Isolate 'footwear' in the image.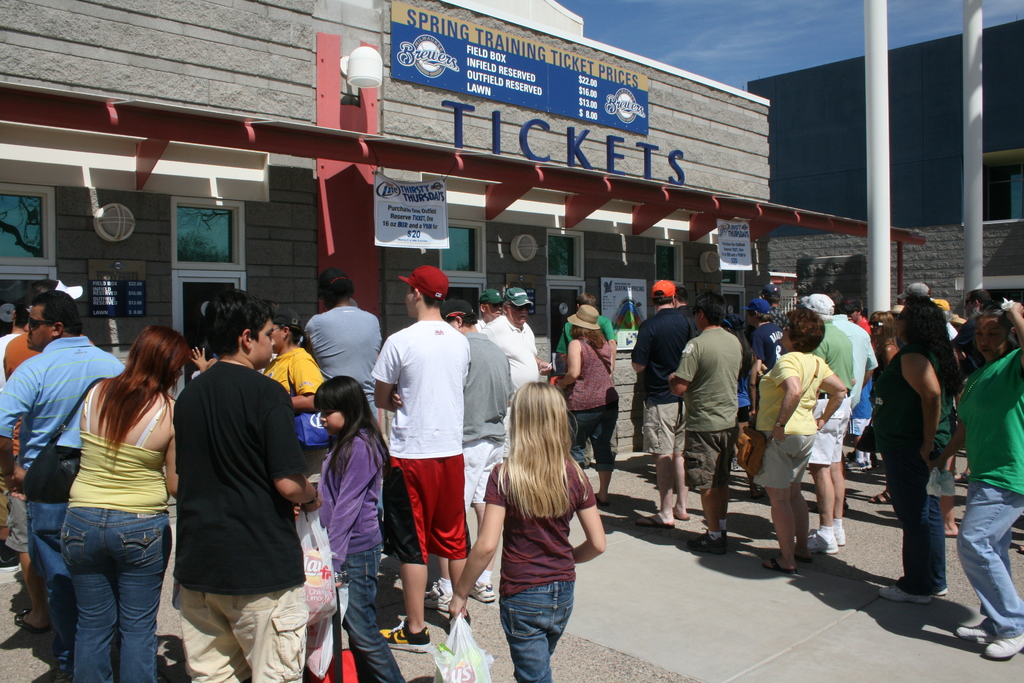
Isolated region: x1=683, y1=531, x2=723, y2=554.
